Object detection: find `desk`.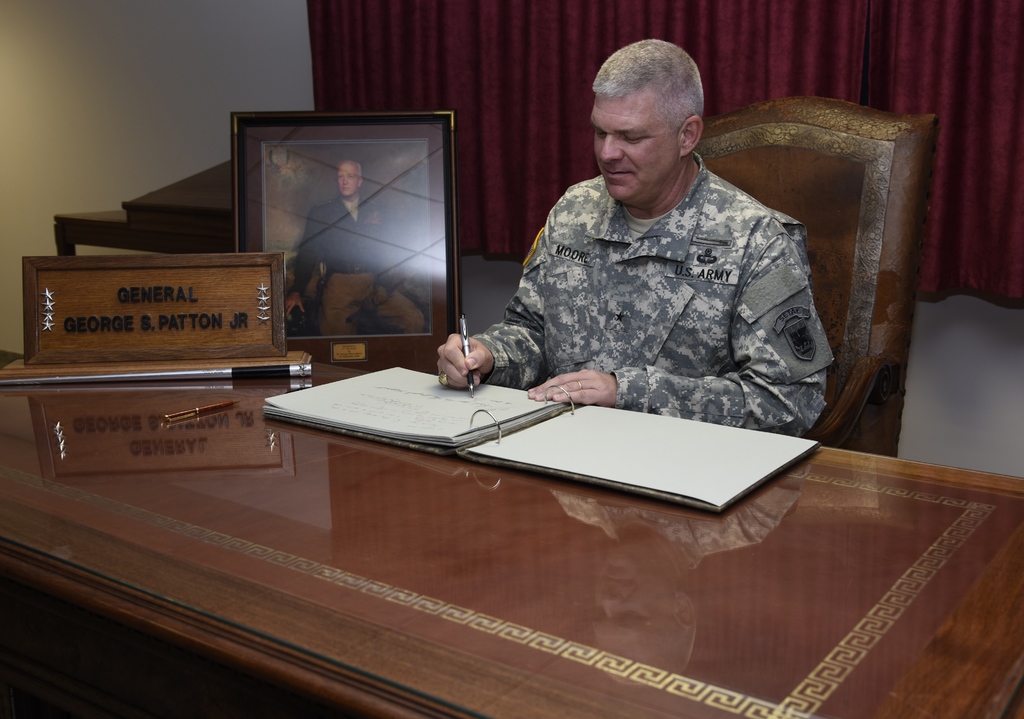
[120,294,940,693].
